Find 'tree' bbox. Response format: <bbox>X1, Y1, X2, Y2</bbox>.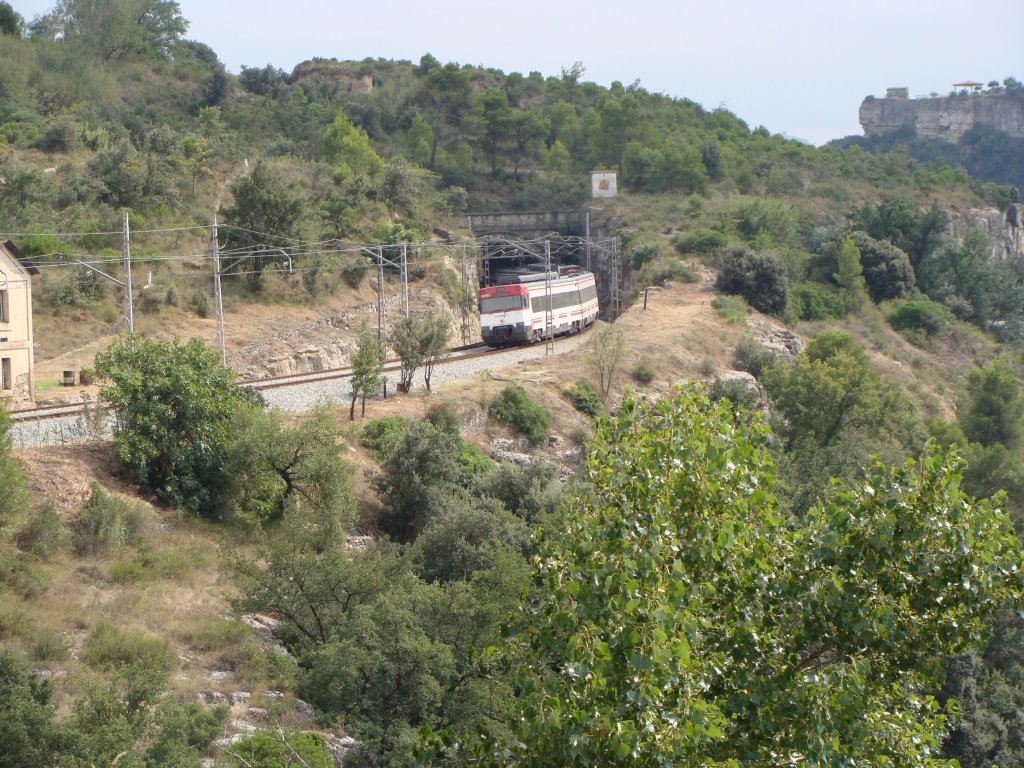
<bbox>390, 308, 447, 393</bbox>.
